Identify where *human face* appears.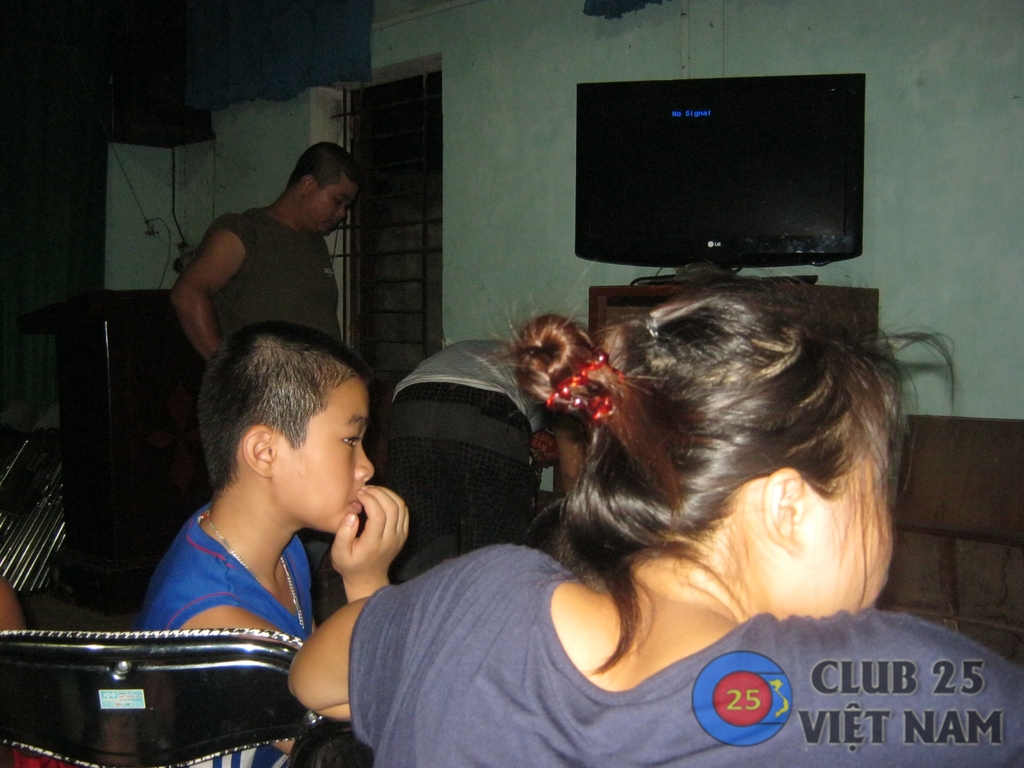
Appears at [308, 184, 362, 237].
